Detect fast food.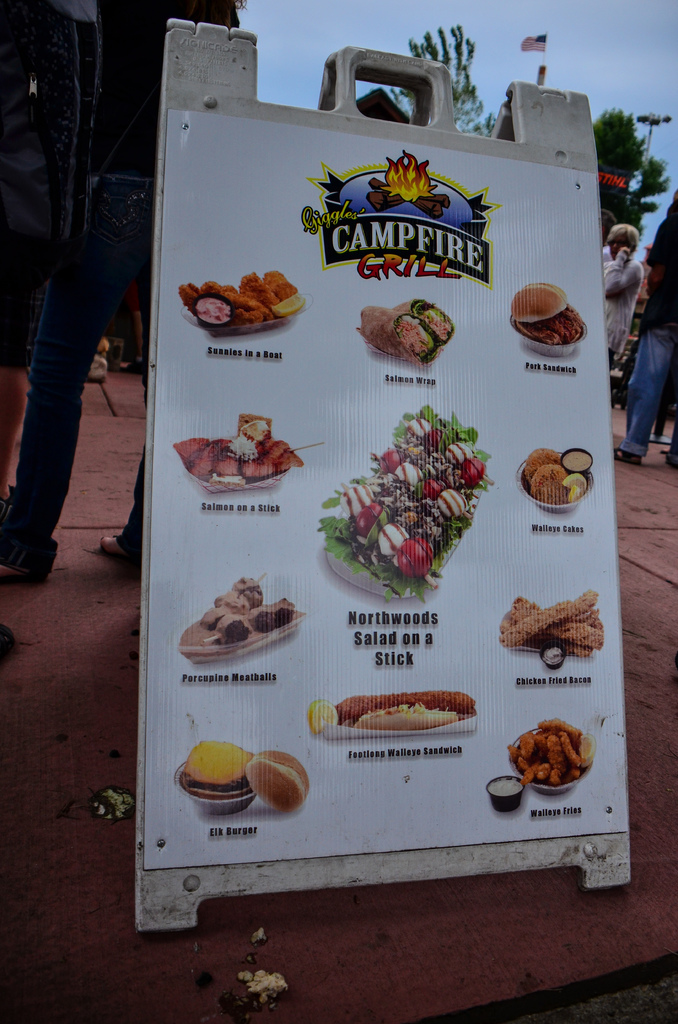
Detected at <bbox>327, 692, 481, 735</bbox>.
